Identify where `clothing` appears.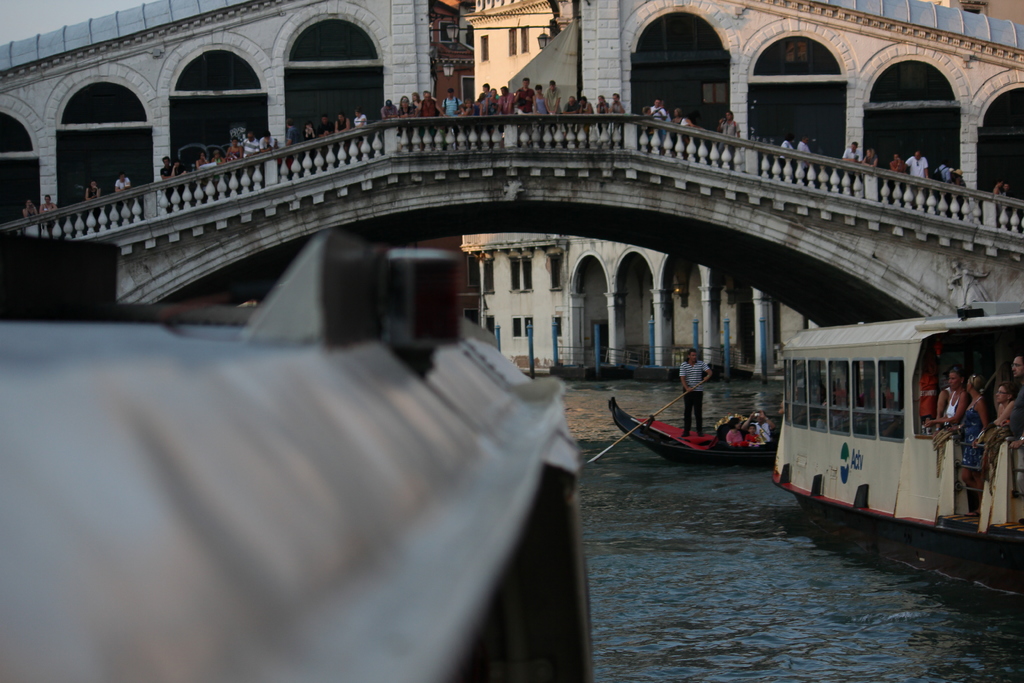
Appears at (x1=935, y1=162, x2=948, y2=185).
